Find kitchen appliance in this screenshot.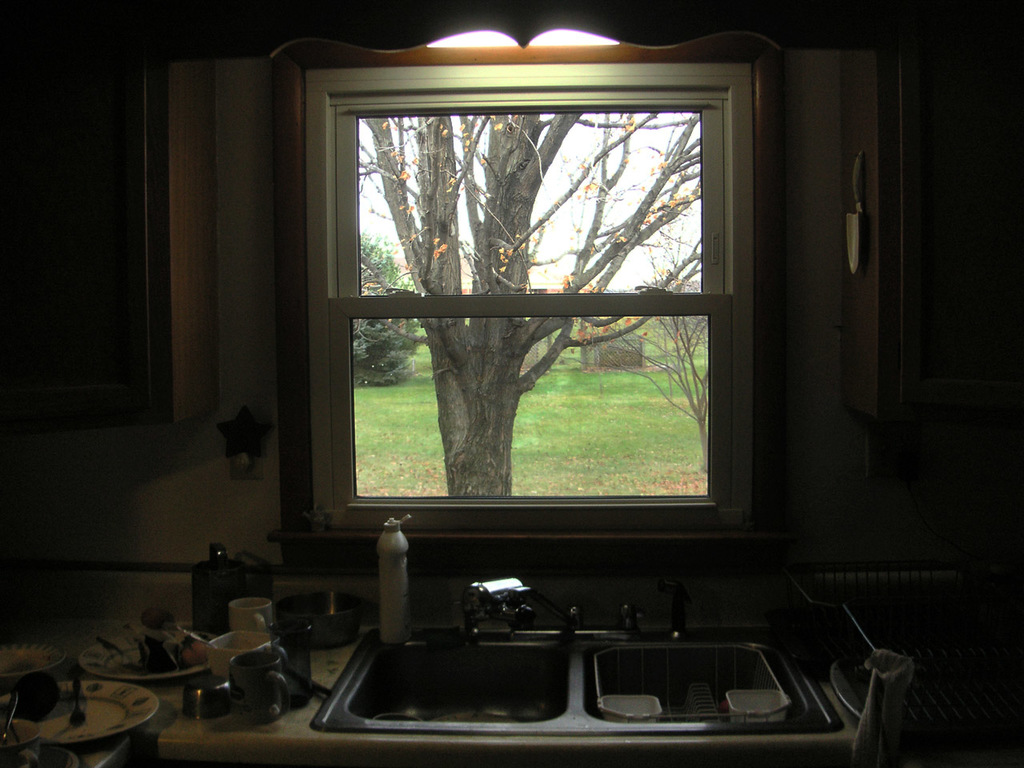
The bounding box for kitchen appliance is (248,654,290,714).
